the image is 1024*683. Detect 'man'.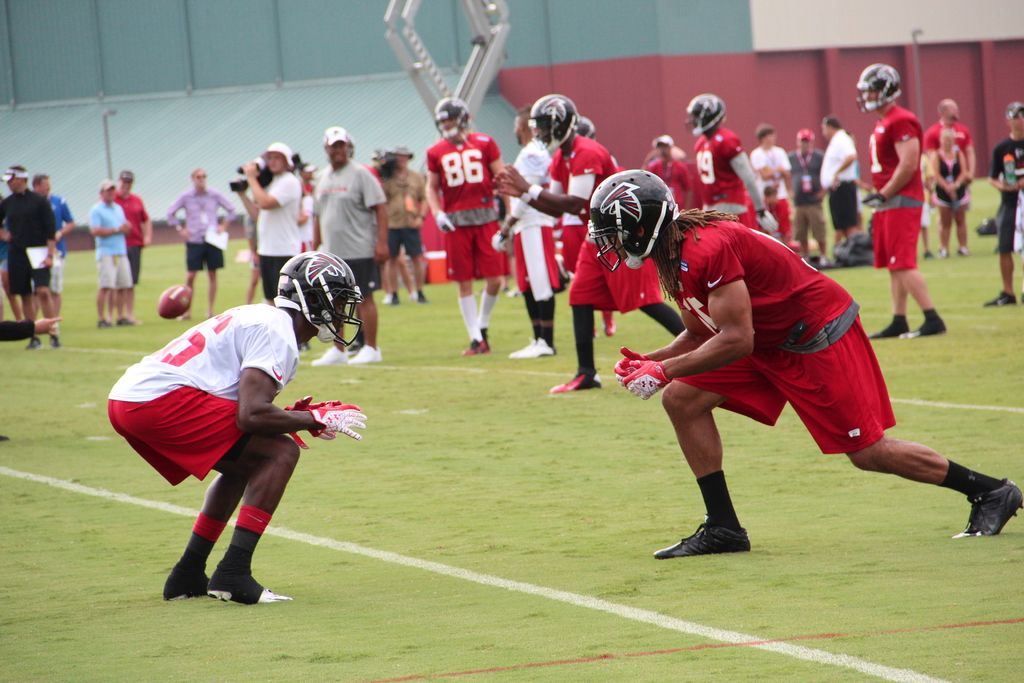
Detection: [497,105,555,357].
